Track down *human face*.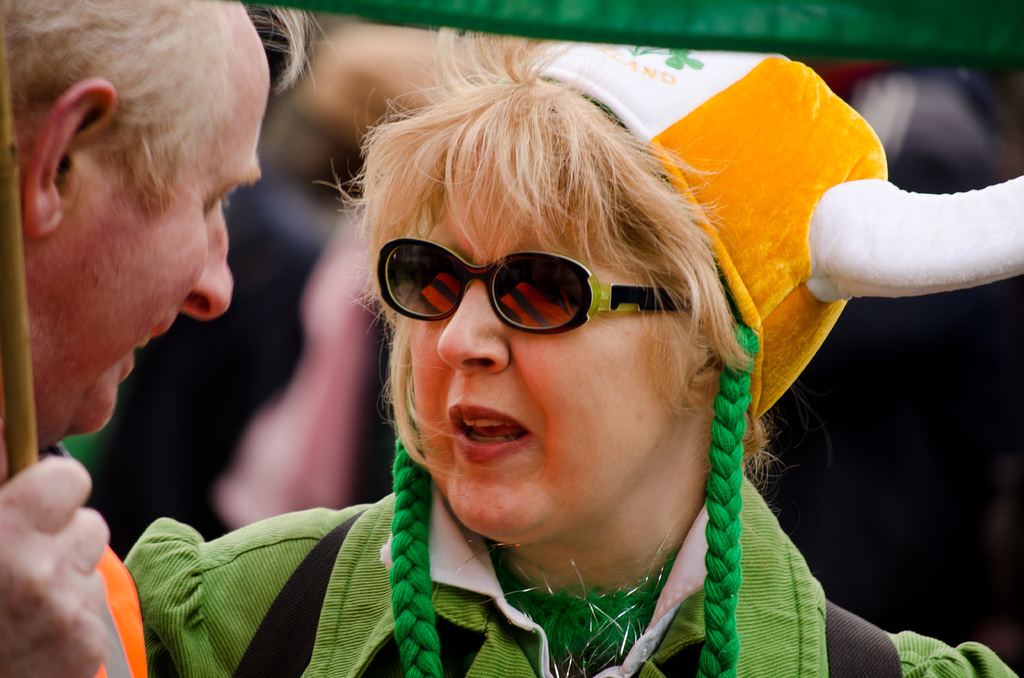
Tracked to bbox(404, 155, 691, 549).
